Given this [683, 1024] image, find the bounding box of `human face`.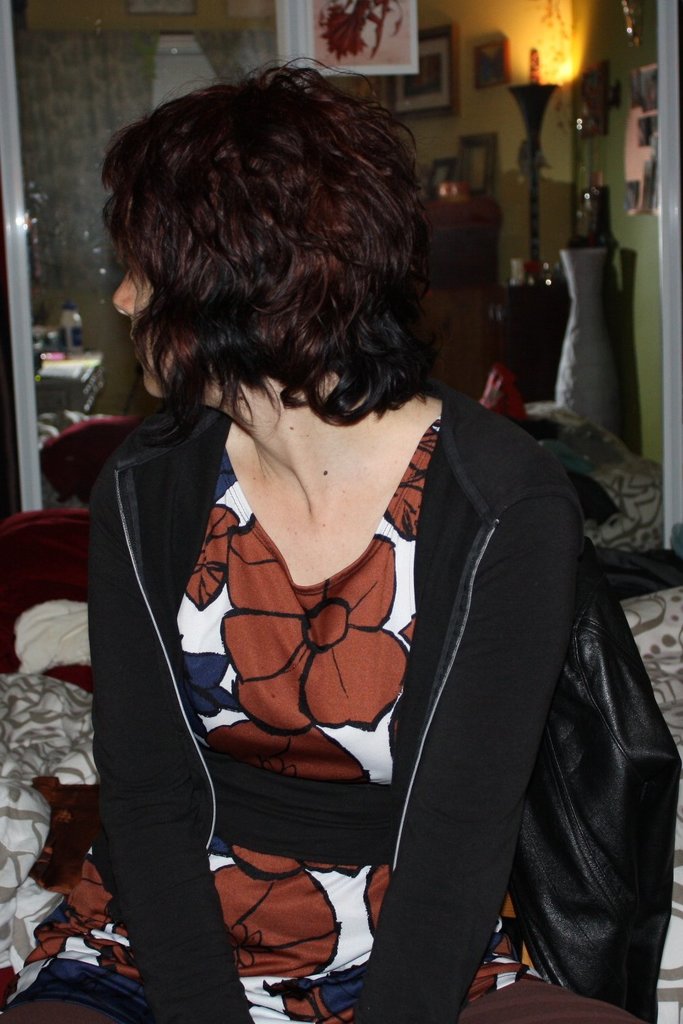
[x1=107, y1=226, x2=159, y2=394].
